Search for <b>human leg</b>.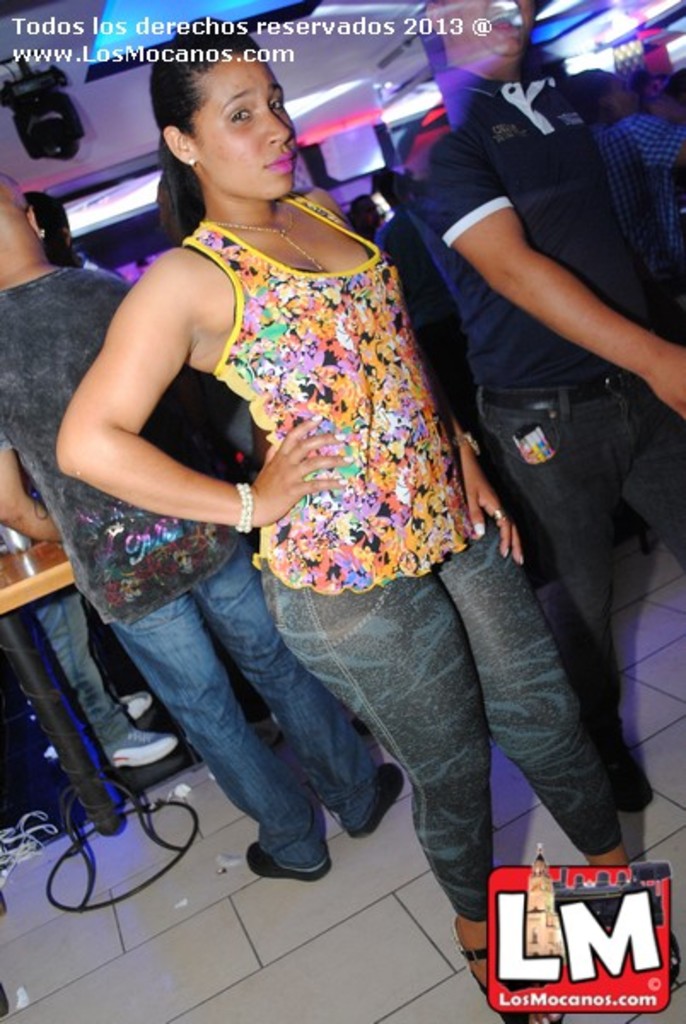
Found at x1=39, y1=591, x2=176, y2=765.
